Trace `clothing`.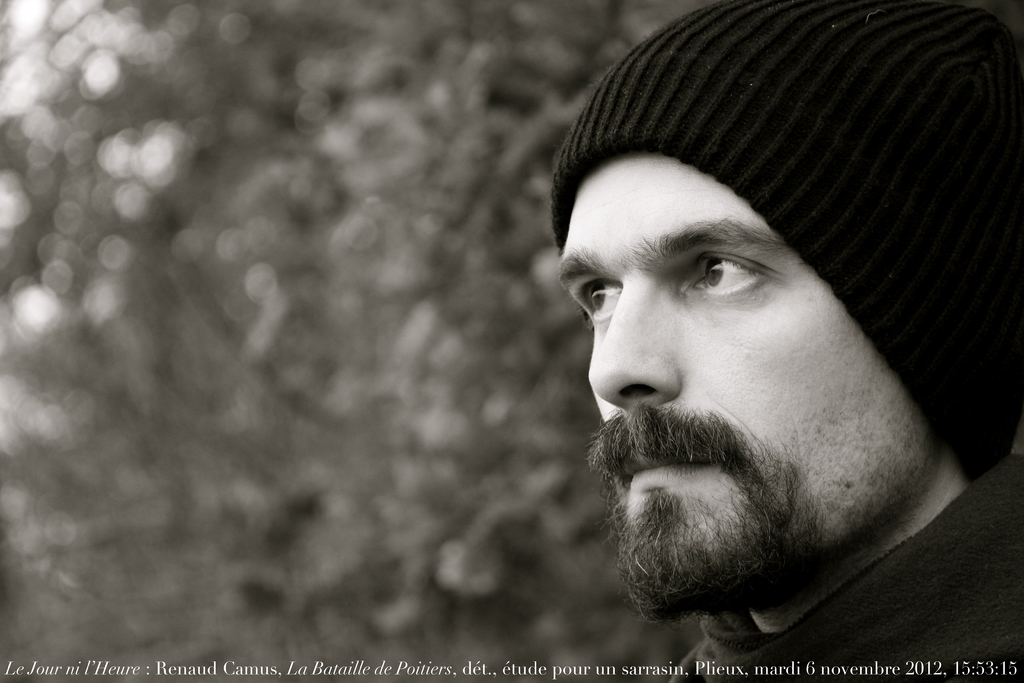
Traced to [677, 454, 1023, 682].
